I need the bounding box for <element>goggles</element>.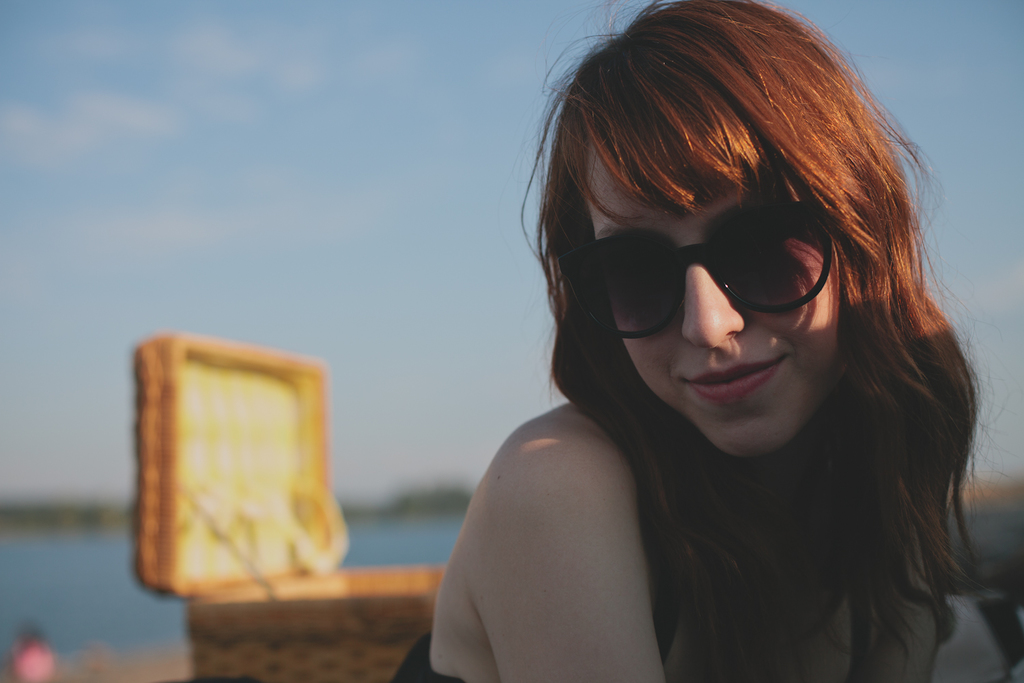
Here it is: x1=599, y1=201, x2=866, y2=333.
